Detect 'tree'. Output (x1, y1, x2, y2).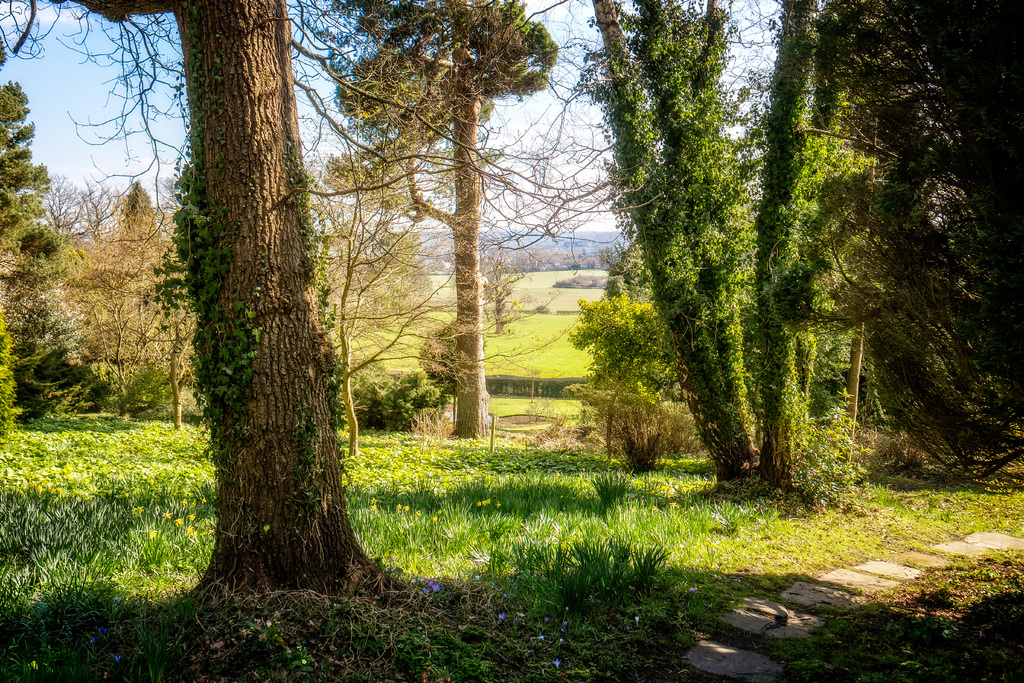
(558, 0, 861, 514).
